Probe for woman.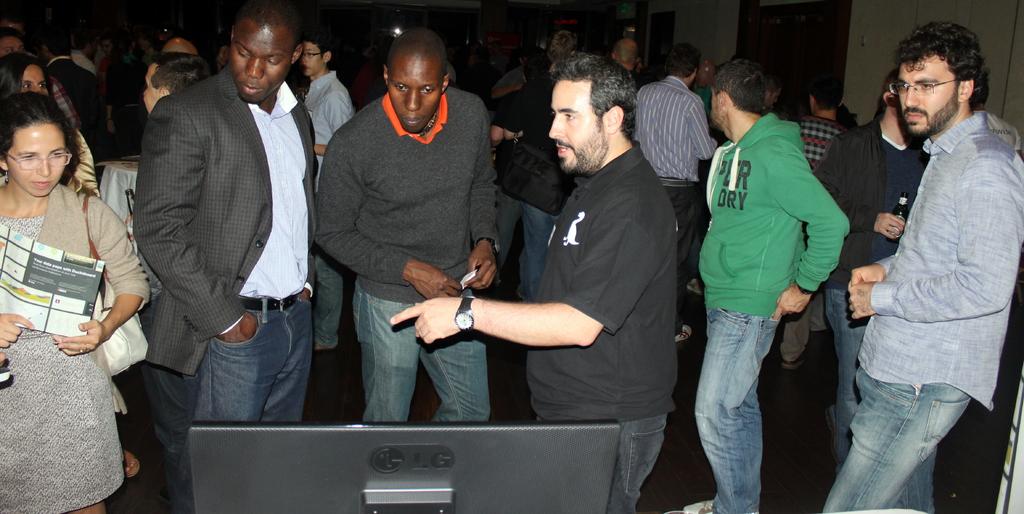
Probe result: {"x1": 0, "y1": 92, "x2": 152, "y2": 513}.
